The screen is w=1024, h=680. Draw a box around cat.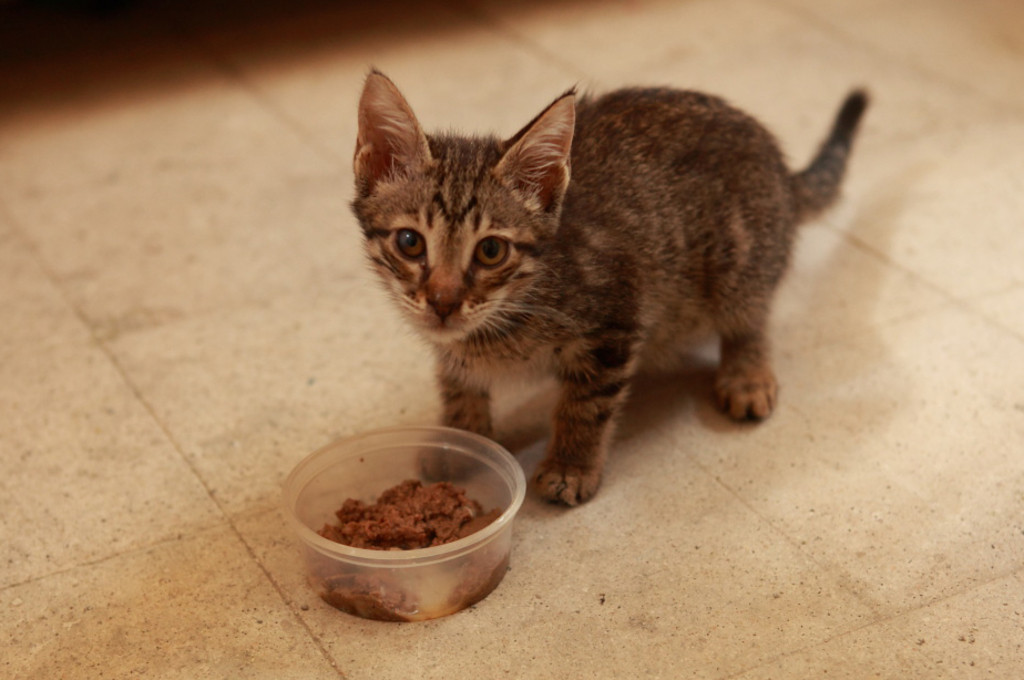
bbox=[341, 60, 874, 509].
